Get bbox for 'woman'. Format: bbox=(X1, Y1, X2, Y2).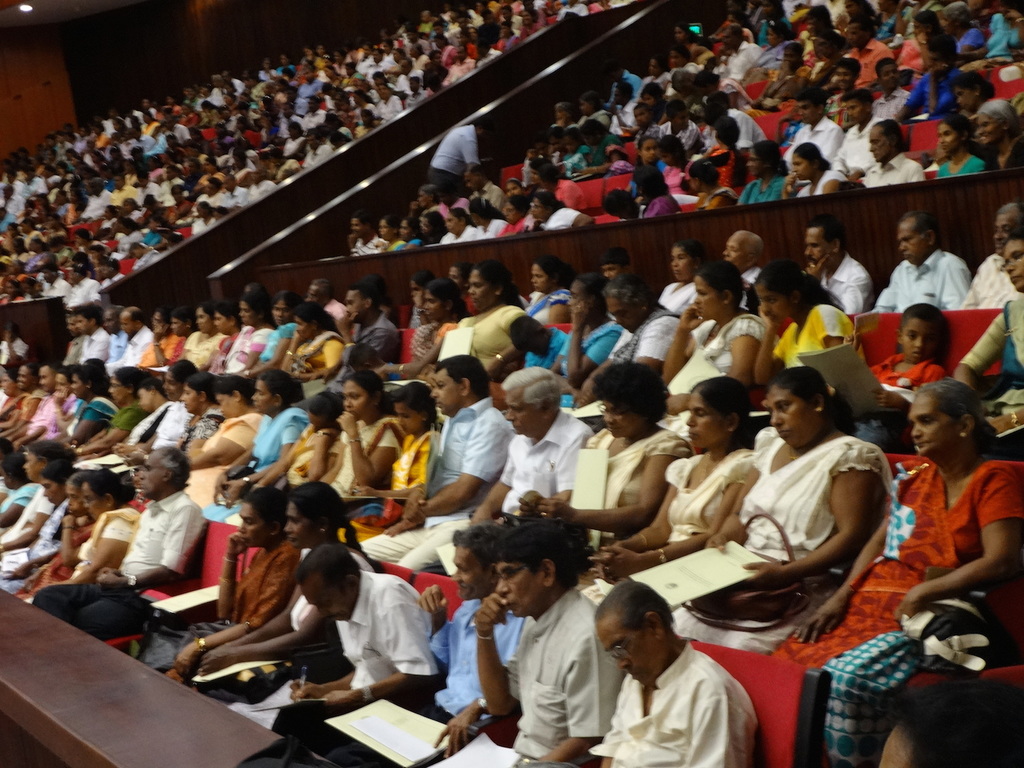
bbox=(185, 484, 376, 713).
